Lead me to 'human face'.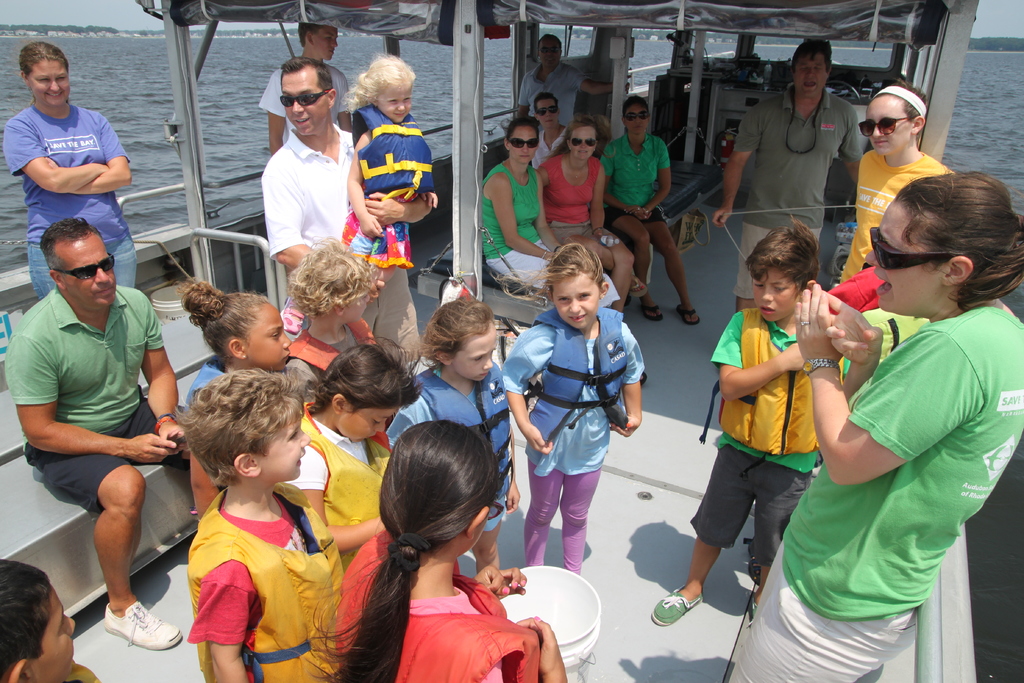
Lead to detection(337, 402, 397, 441).
